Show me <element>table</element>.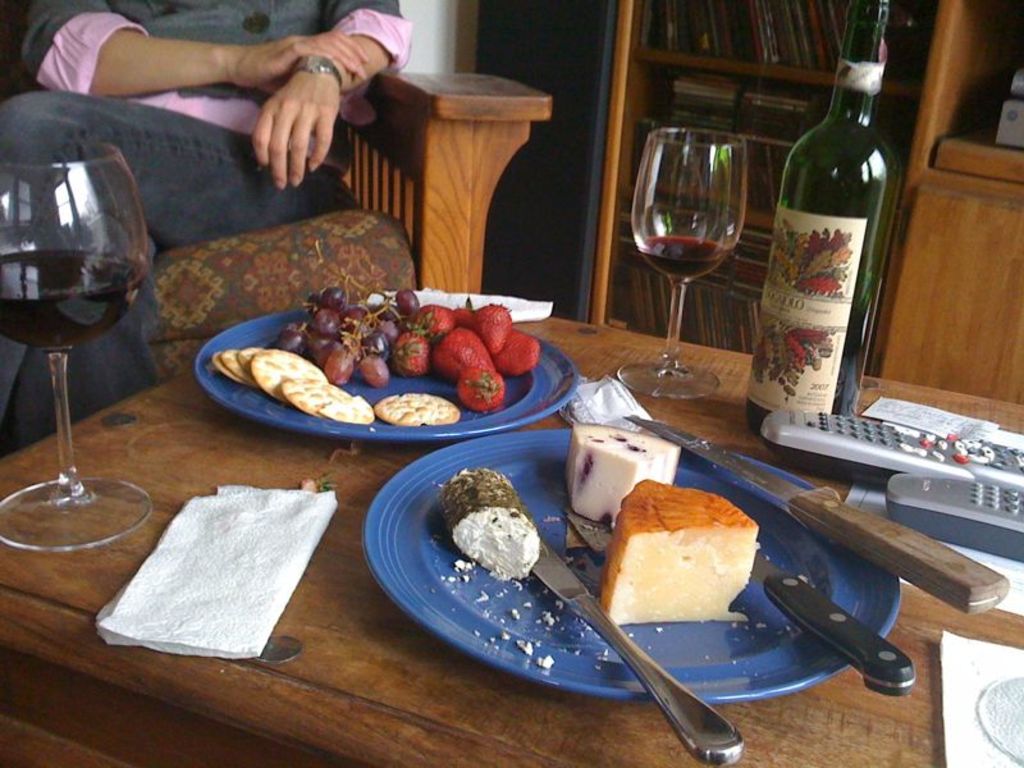
<element>table</element> is here: region(32, 182, 997, 767).
